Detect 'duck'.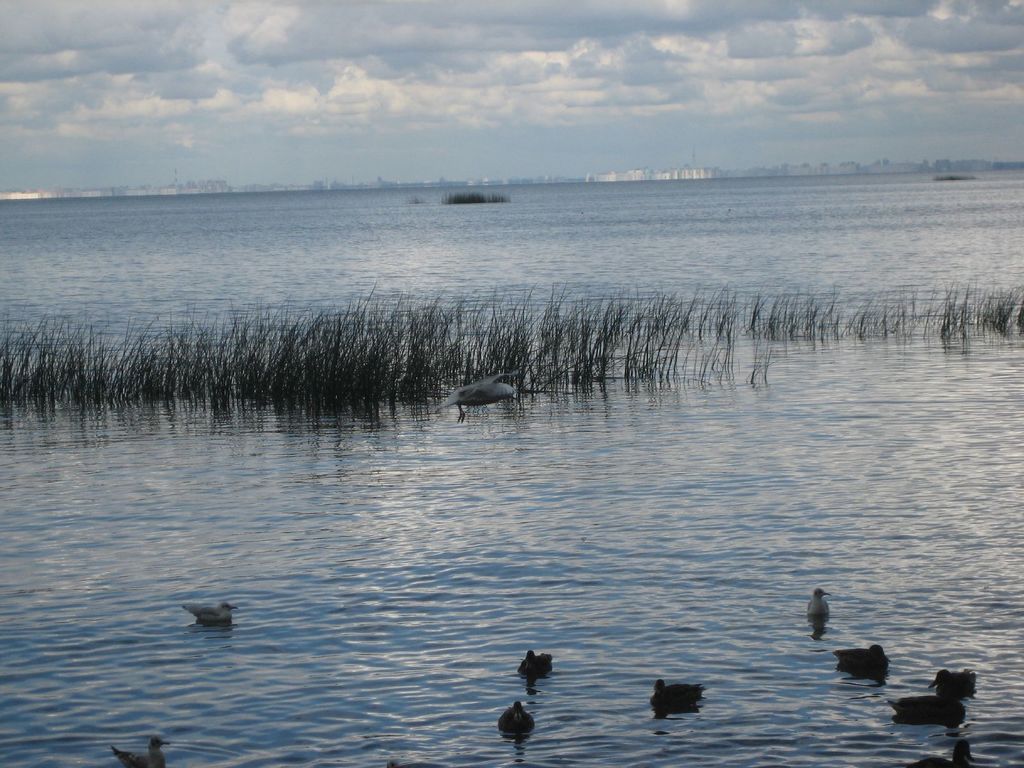
Detected at bbox=[829, 647, 892, 679].
